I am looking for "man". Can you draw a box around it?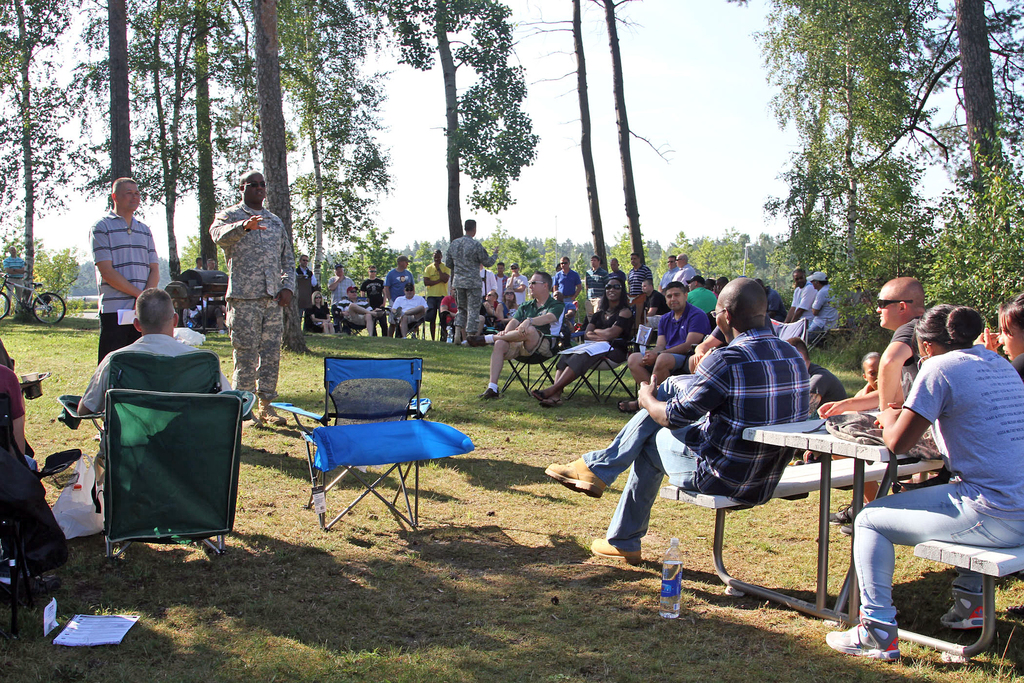
Sure, the bounding box is x1=618 y1=282 x2=716 y2=413.
